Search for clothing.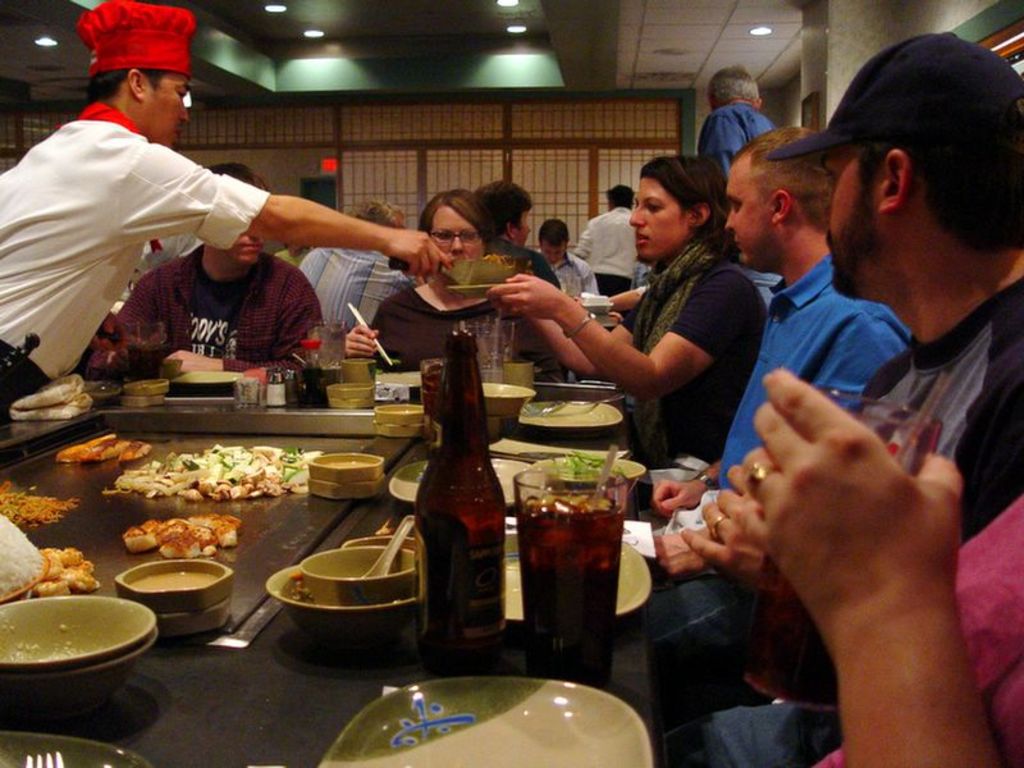
Found at region(371, 294, 576, 384).
